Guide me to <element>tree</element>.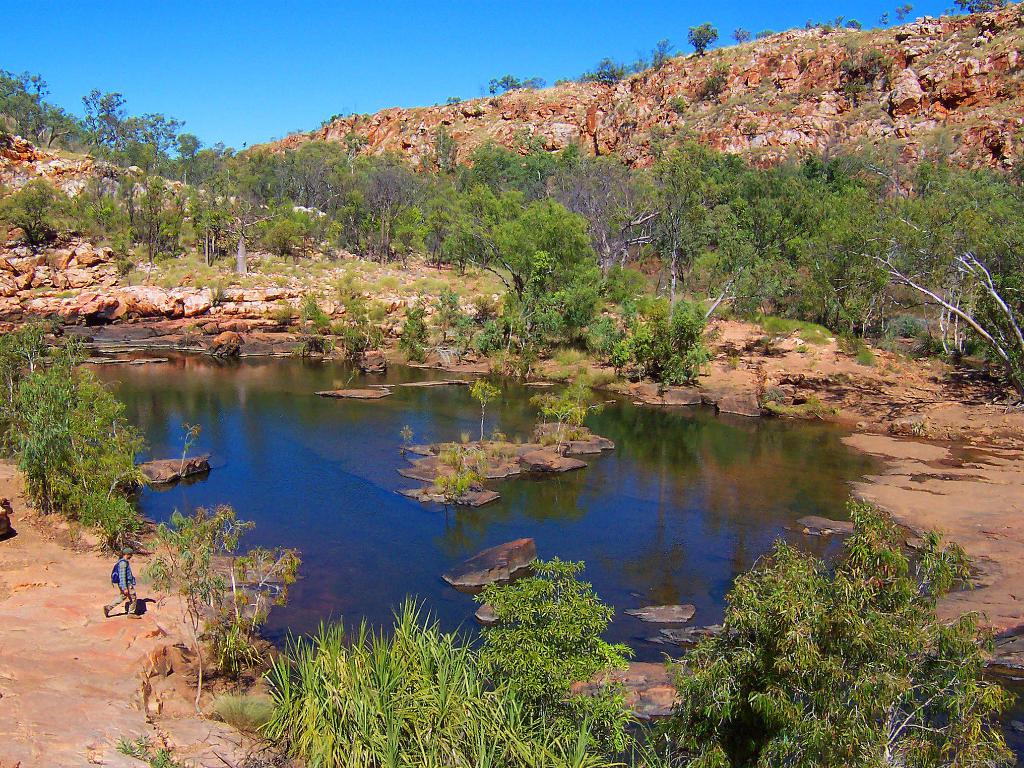
Guidance: [left=690, top=24, right=721, bottom=56].
